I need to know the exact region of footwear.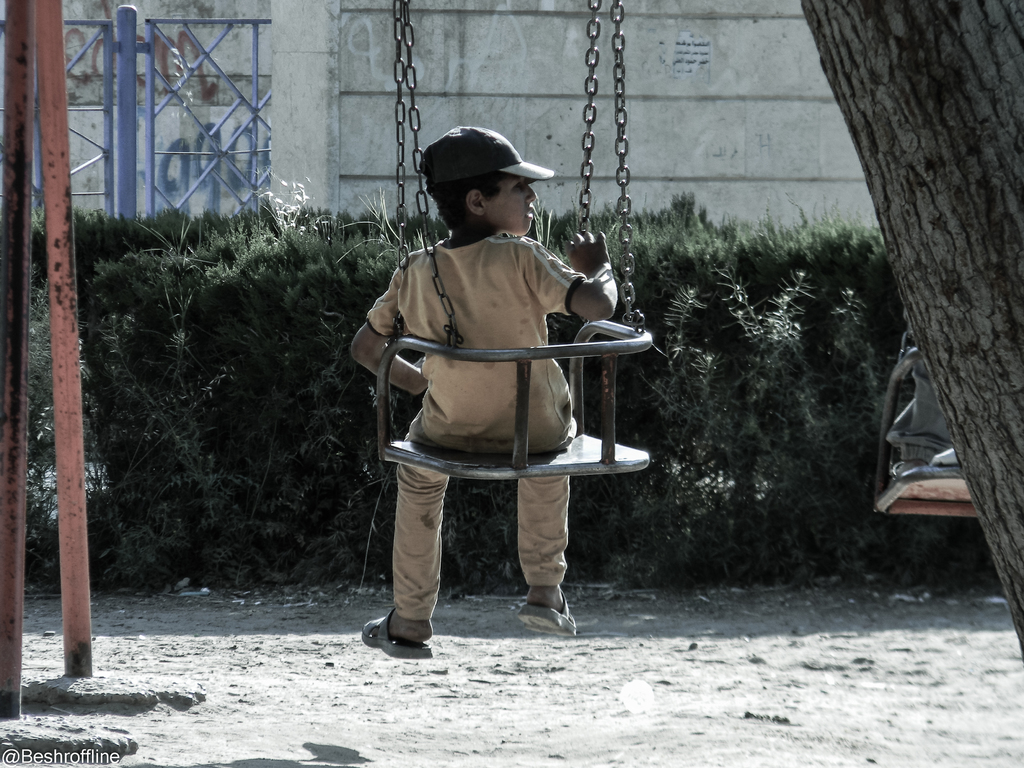
Region: x1=510, y1=593, x2=579, y2=641.
